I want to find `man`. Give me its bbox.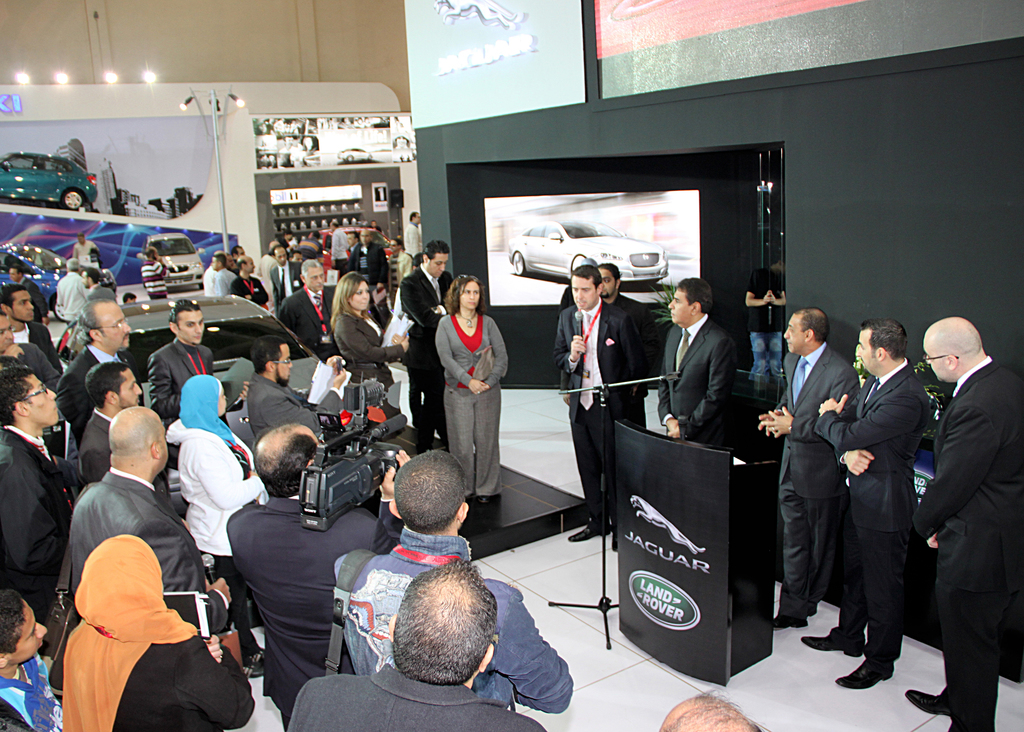
(211, 421, 412, 731).
